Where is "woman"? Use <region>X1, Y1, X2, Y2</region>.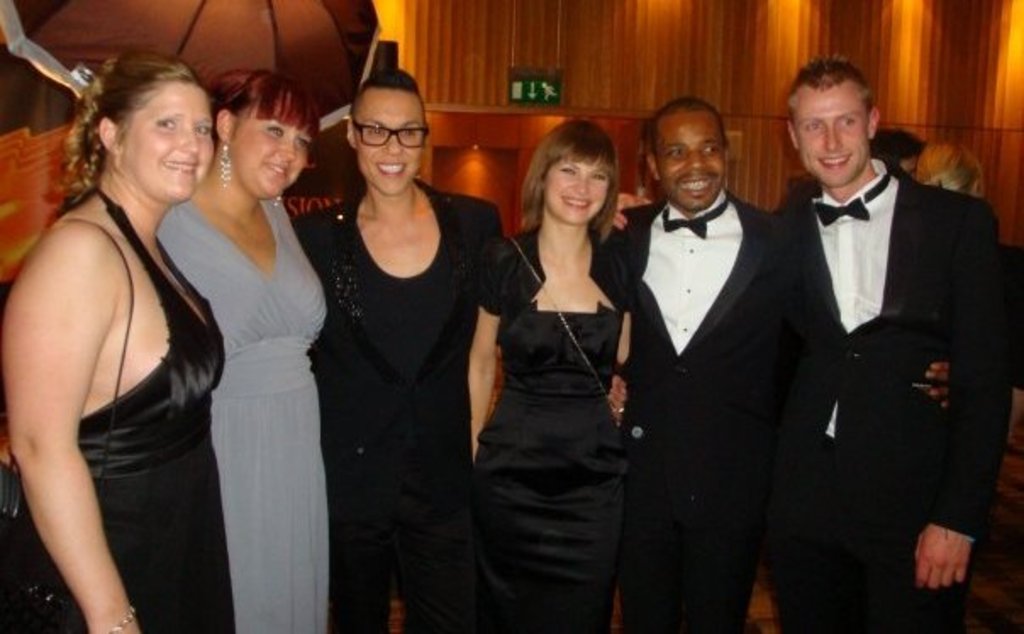
<region>2, 44, 237, 632</region>.
